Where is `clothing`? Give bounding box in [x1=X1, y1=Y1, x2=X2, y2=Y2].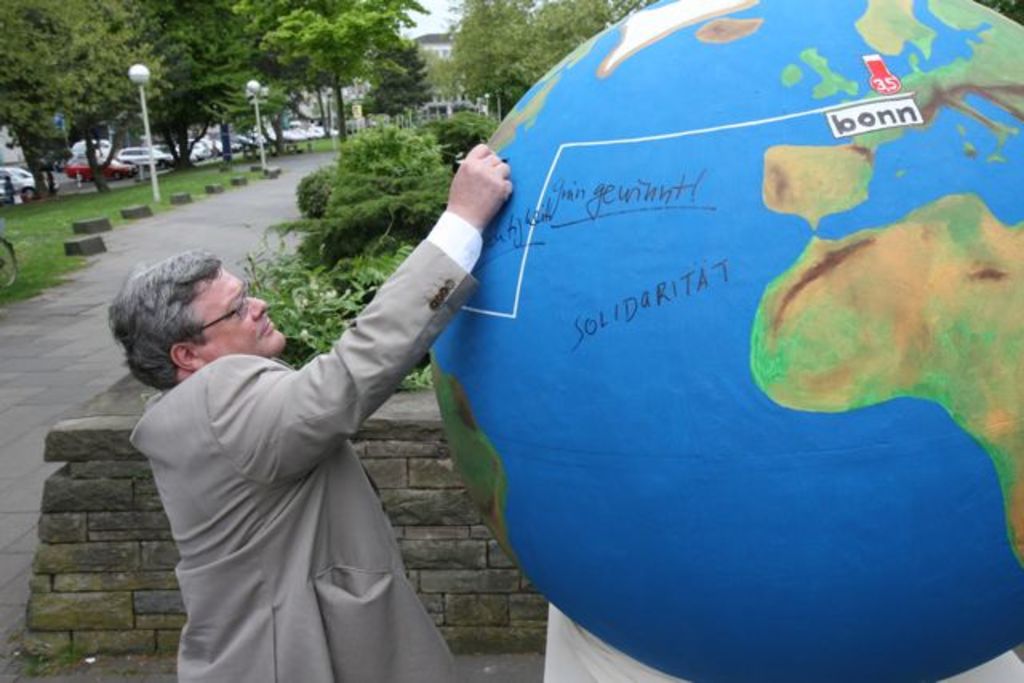
[x1=125, y1=216, x2=486, y2=681].
